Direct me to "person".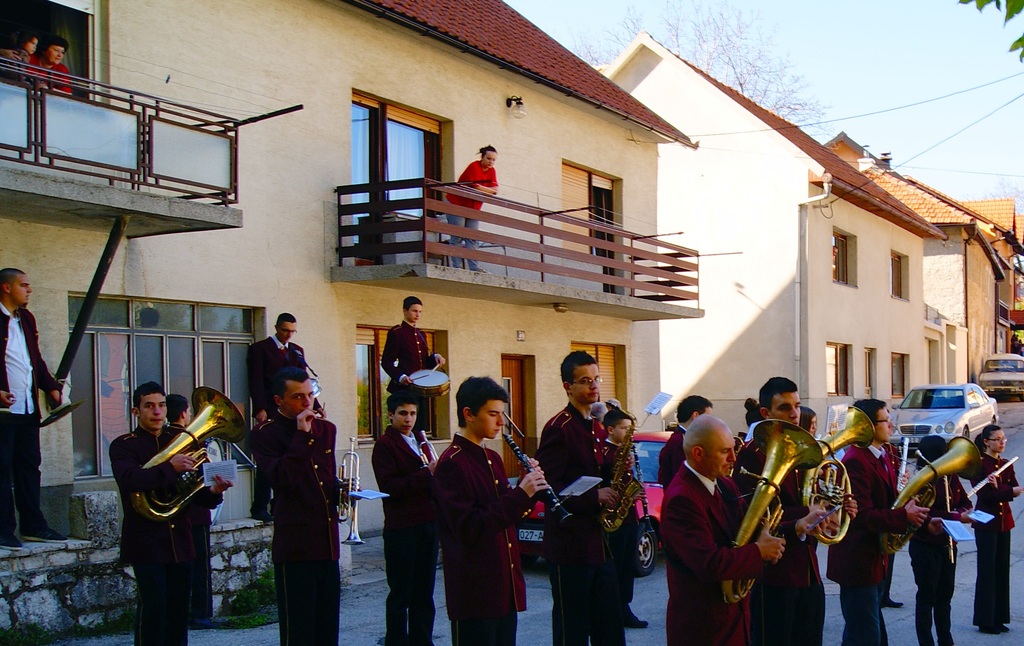
Direction: <region>0, 39, 47, 76</region>.
